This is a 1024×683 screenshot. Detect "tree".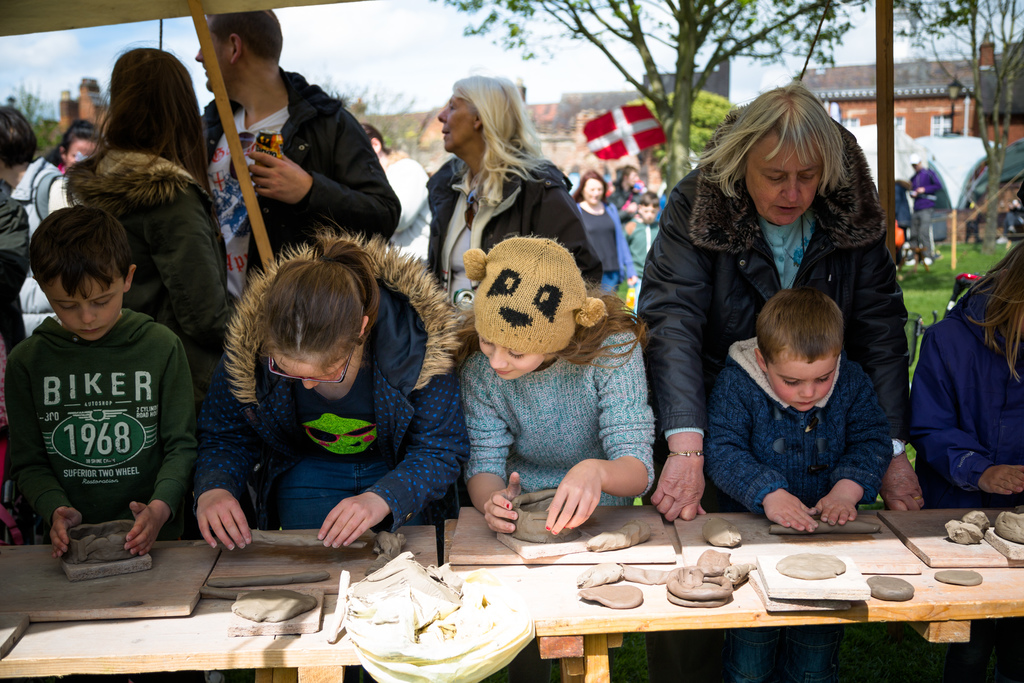
<box>630,88,731,162</box>.
